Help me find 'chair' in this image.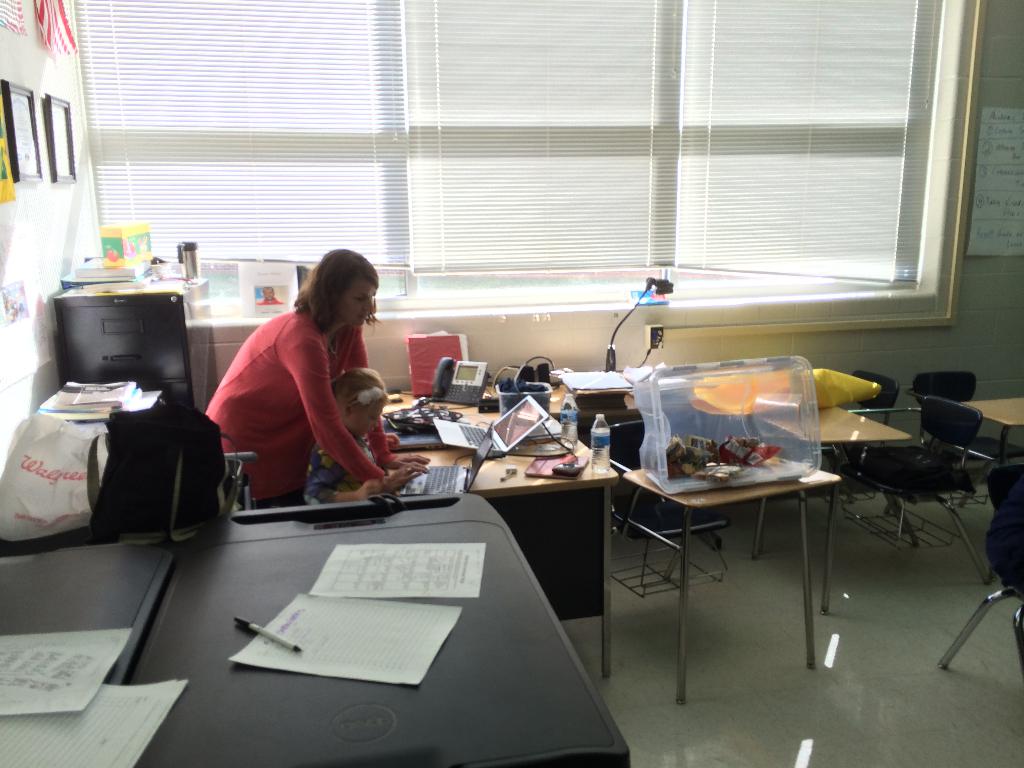
Found it: select_region(803, 367, 900, 516).
